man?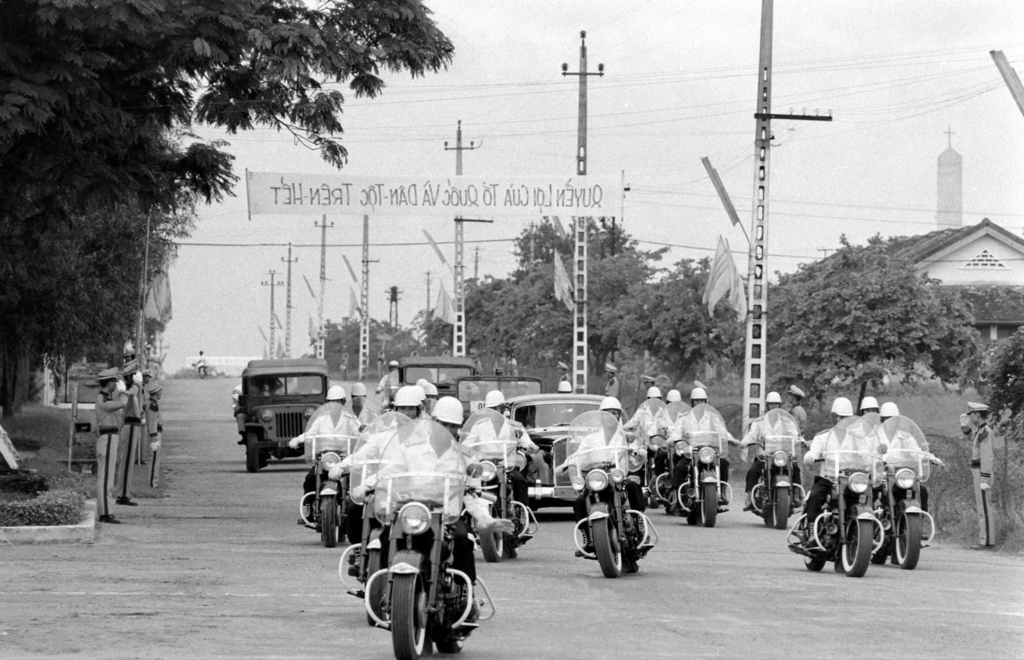
<bbox>555, 359, 575, 384</bbox>
